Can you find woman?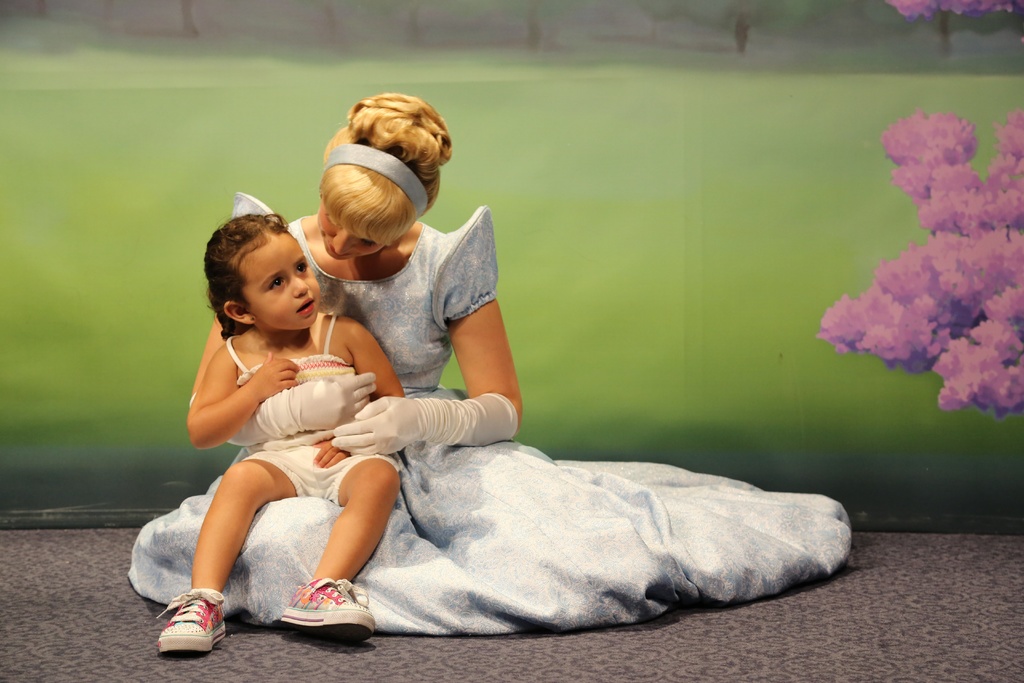
Yes, bounding box: [left=155, top=110, right=766, bottom=639].
